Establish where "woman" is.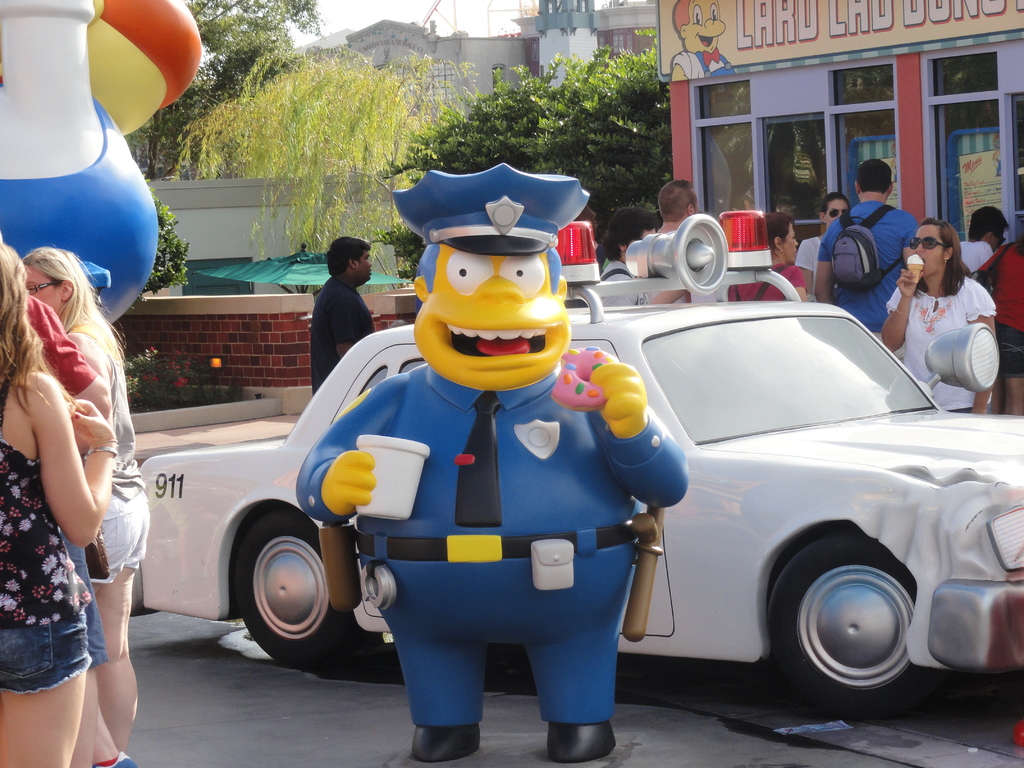
Established at l=26, t=246, r=153, b=767.
